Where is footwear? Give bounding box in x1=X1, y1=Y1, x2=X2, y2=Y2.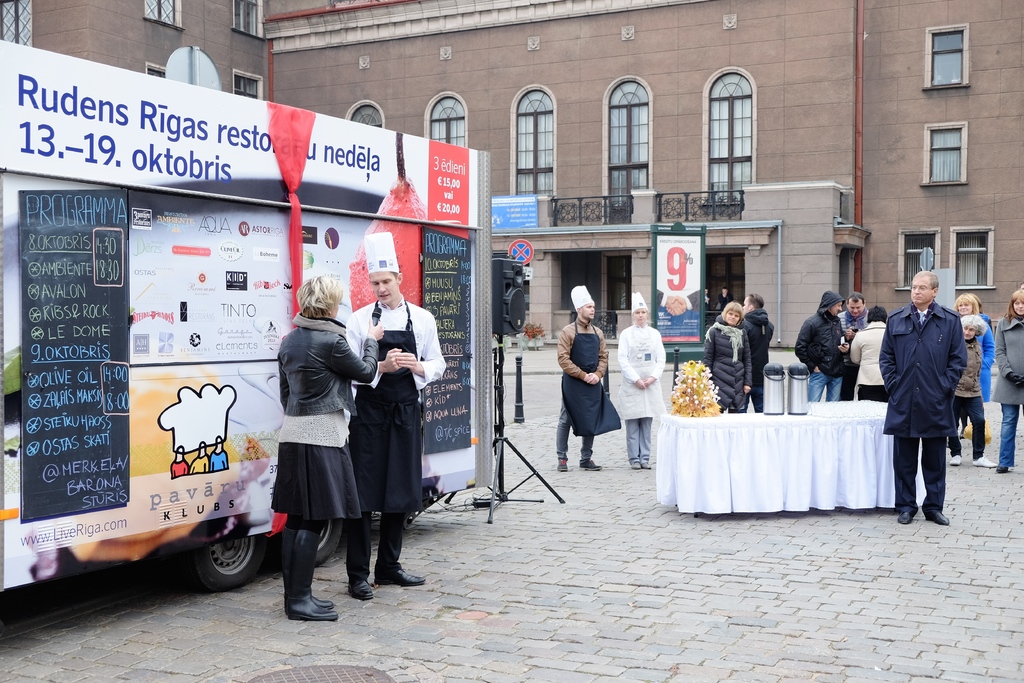
x1=976, y1=451, x2=997, y2=466.
